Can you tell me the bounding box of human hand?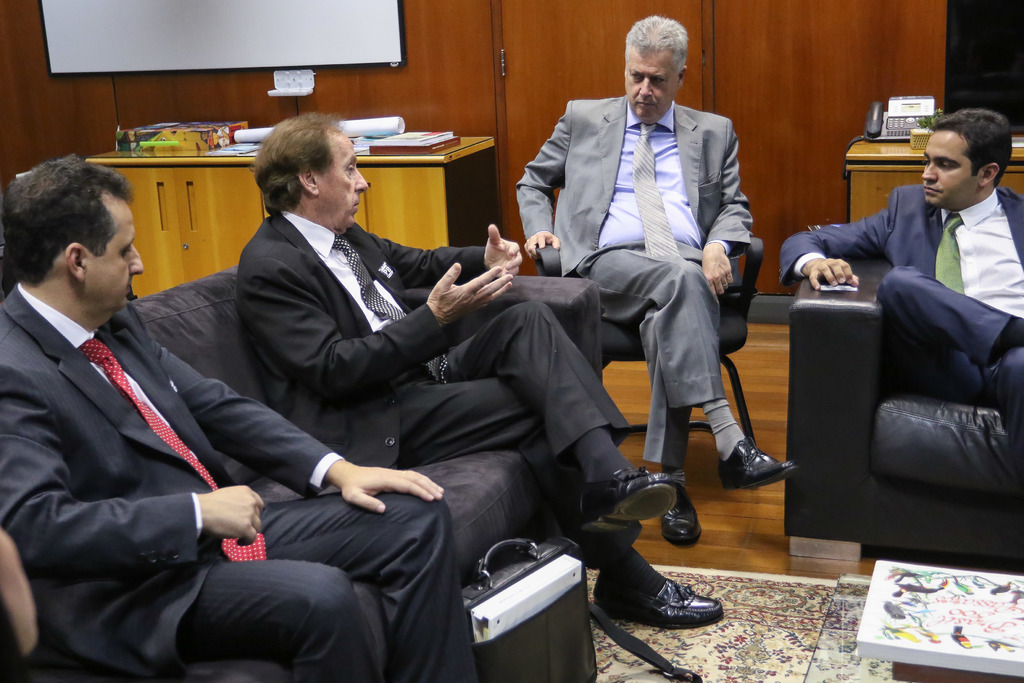
808/253/861/292.
